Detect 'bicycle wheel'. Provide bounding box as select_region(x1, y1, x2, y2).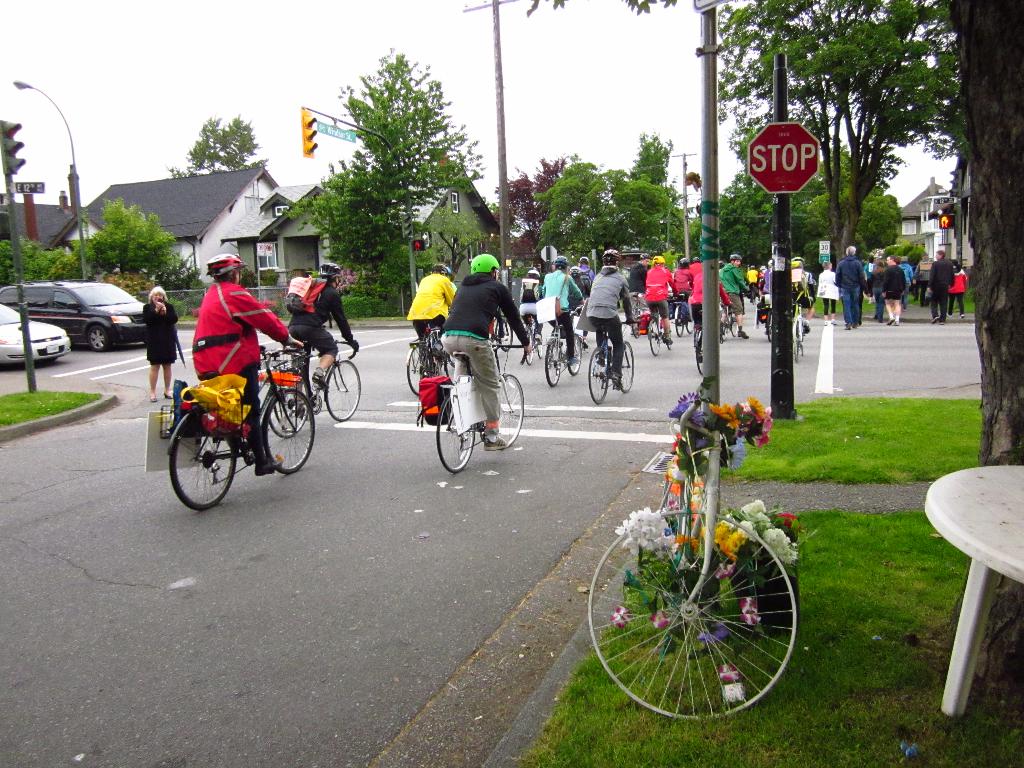
select_region(800, 316, 804, 355).
